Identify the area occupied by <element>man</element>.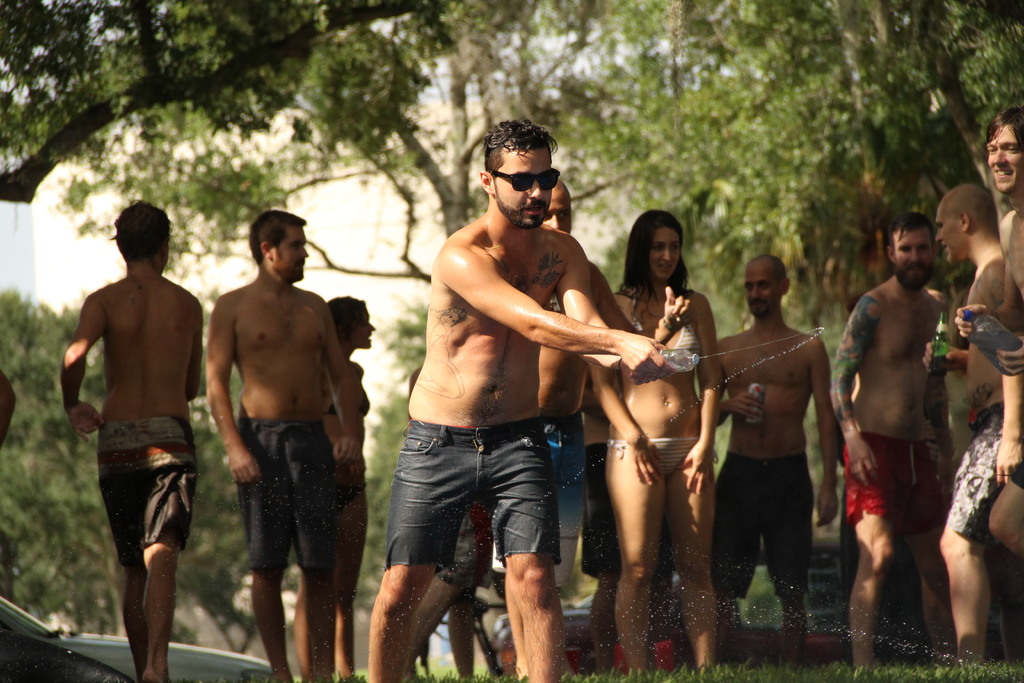
Area: <box>955,105,1023,374</box>.
